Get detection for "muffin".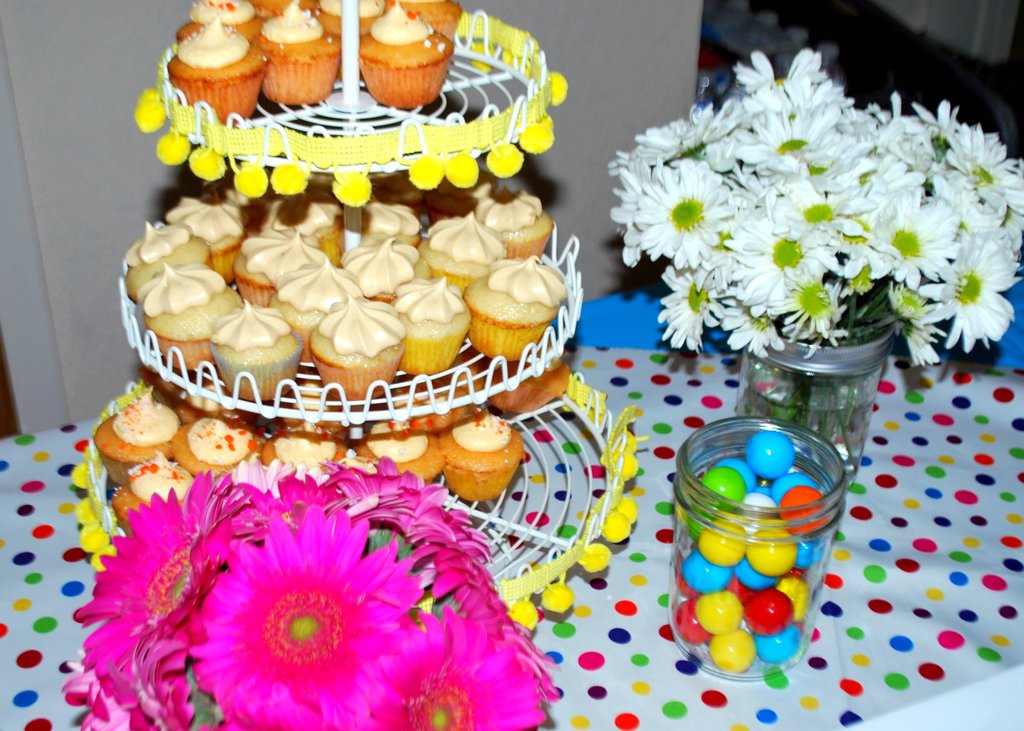
Detection: 388/0/461/40.
